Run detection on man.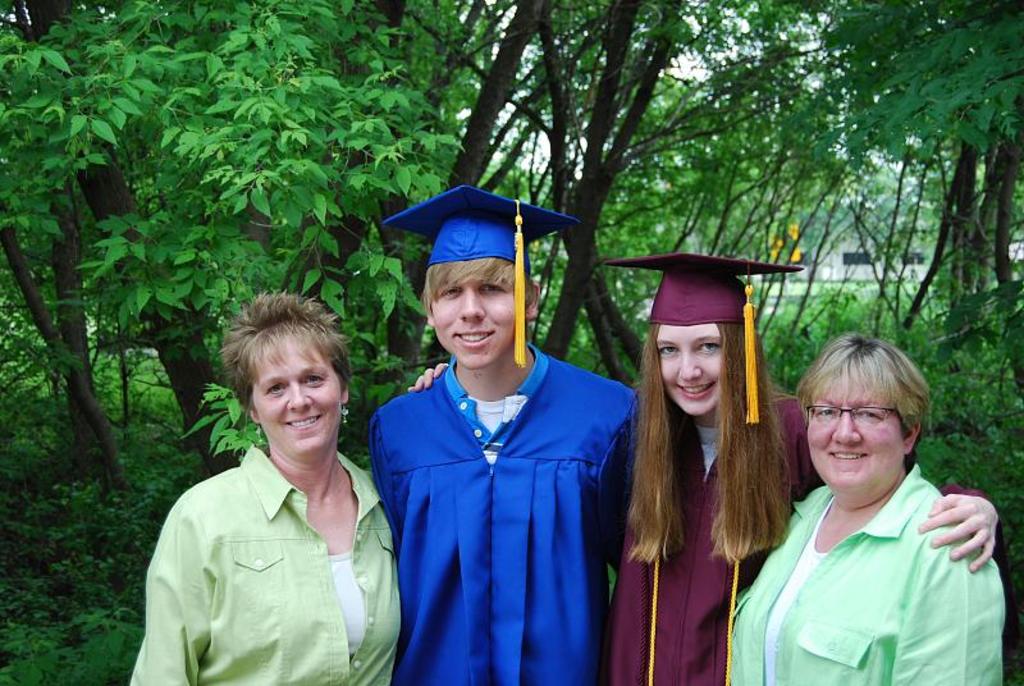
Result: [x1=366, y1=186, x2=643, y2=683].
